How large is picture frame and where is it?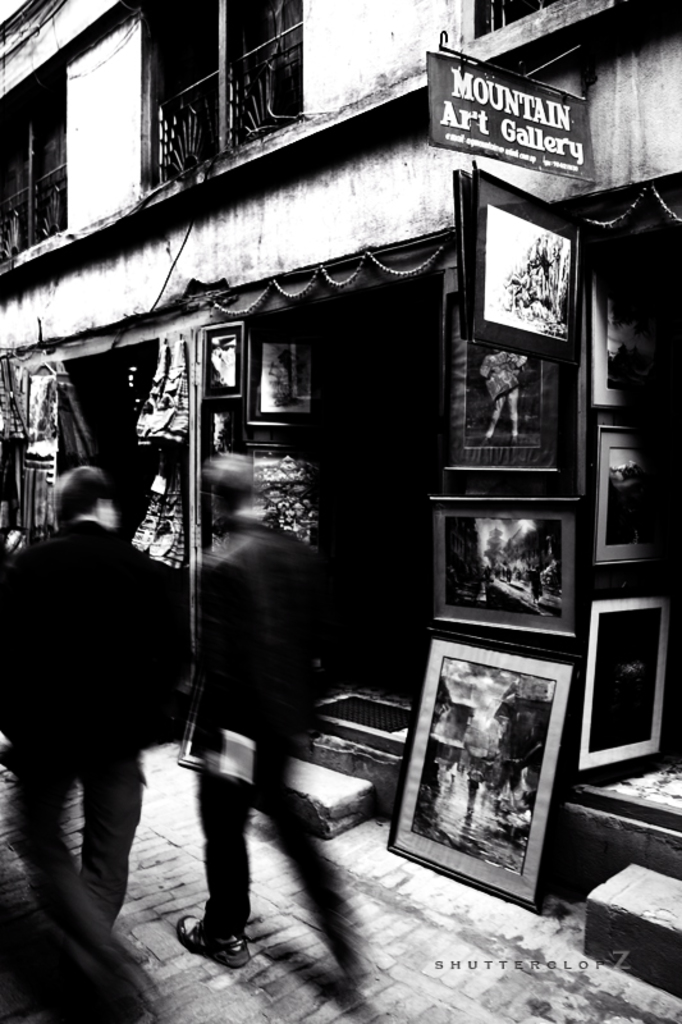
Bounding box: <bbox>578, 590, 676, 771</bbox>.
